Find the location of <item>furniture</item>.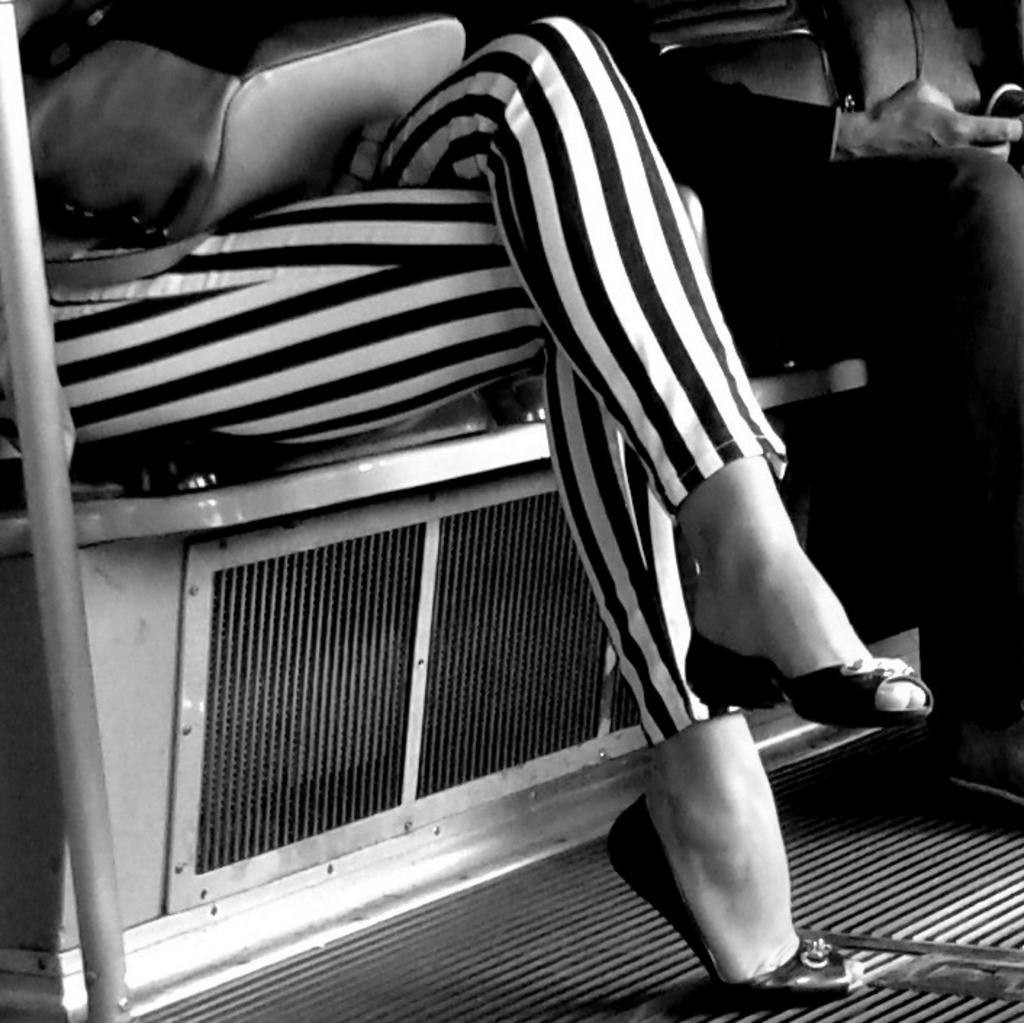
Location: [x1=0, y1=364, x2=922, y2=1022].
